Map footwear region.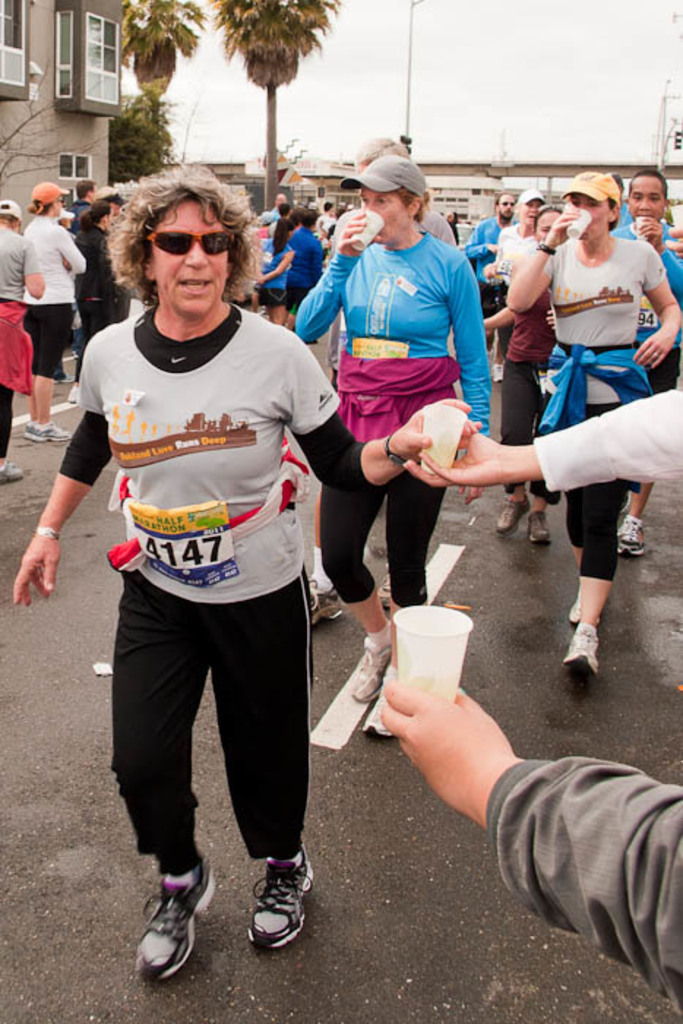
Mapped to locate(488, 360, 503, 385).
